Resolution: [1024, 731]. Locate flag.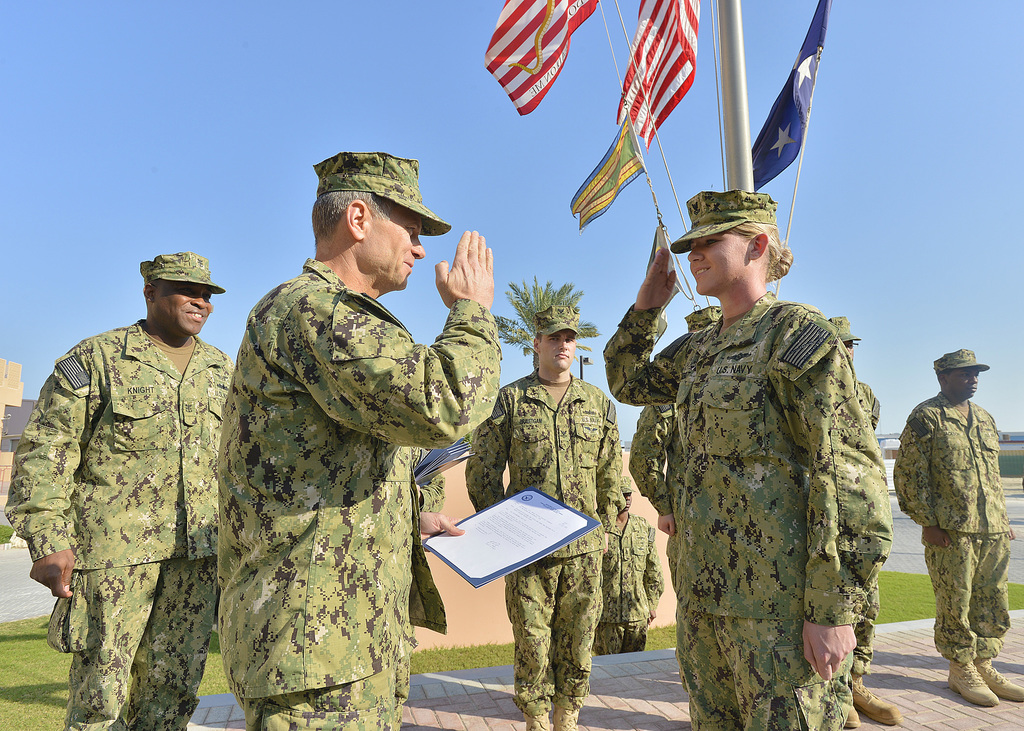
[left=479, top=0, right=597, bottom=119].
